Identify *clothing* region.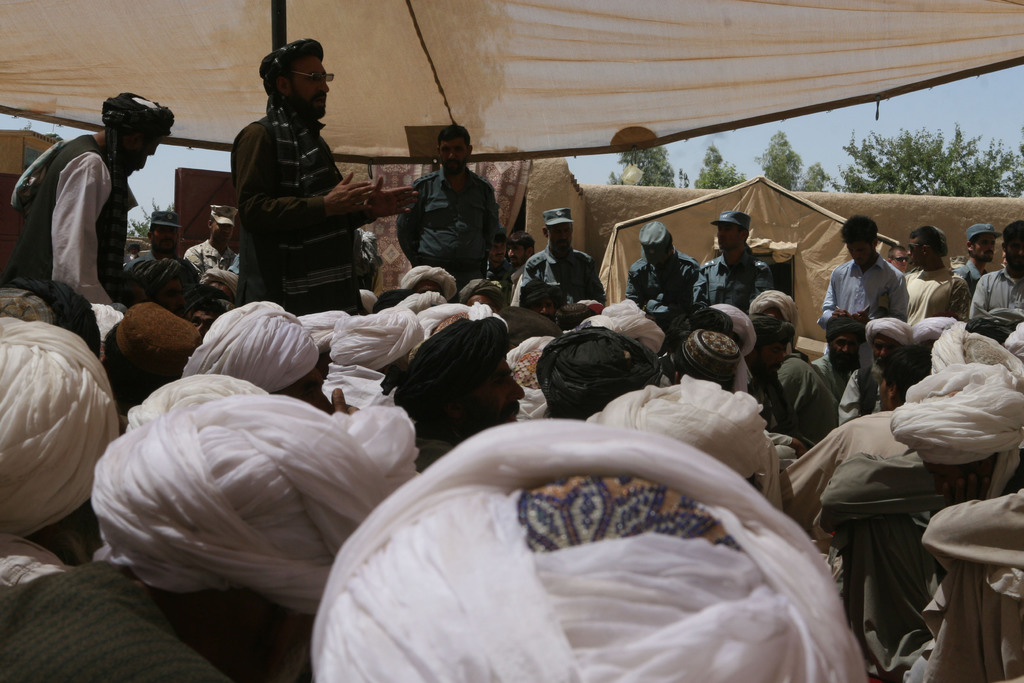
Region: BBox(695, 242, 775, 312).
